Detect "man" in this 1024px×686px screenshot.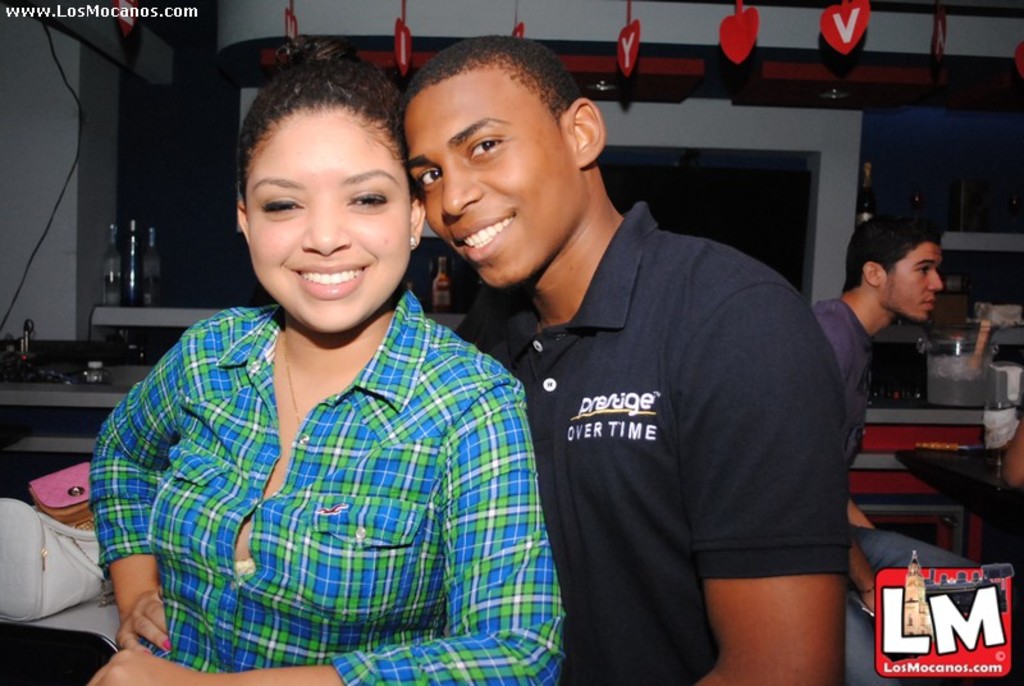
Detection: <box>413,44,861,676</box>.
